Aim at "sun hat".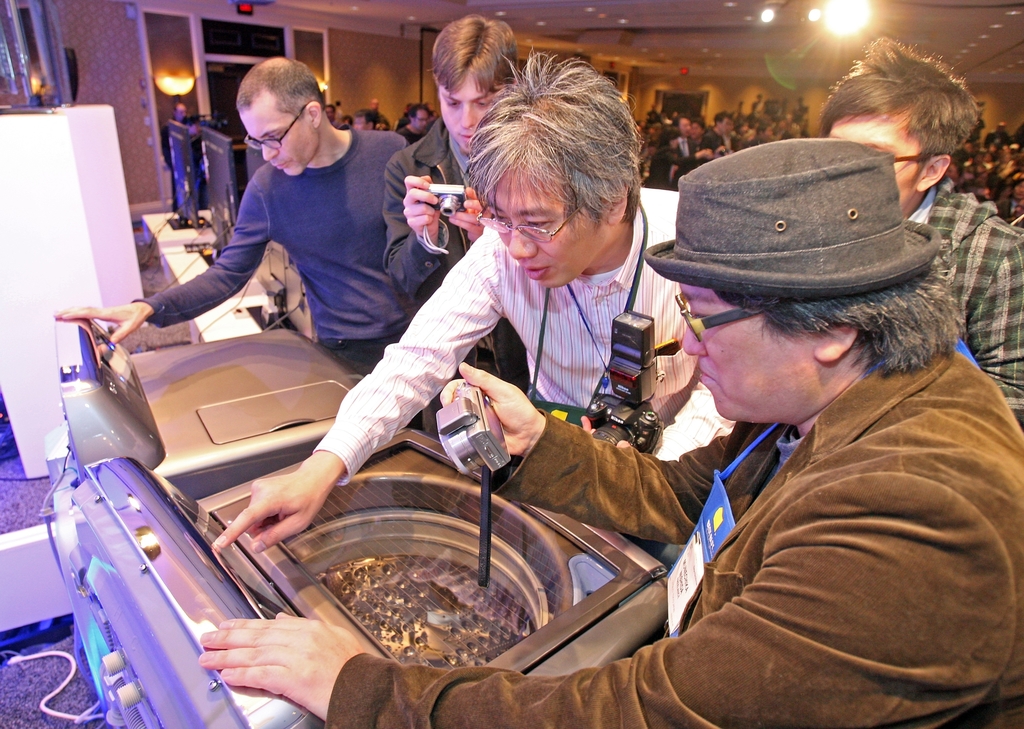
Aimed at 637/137/950/301.
